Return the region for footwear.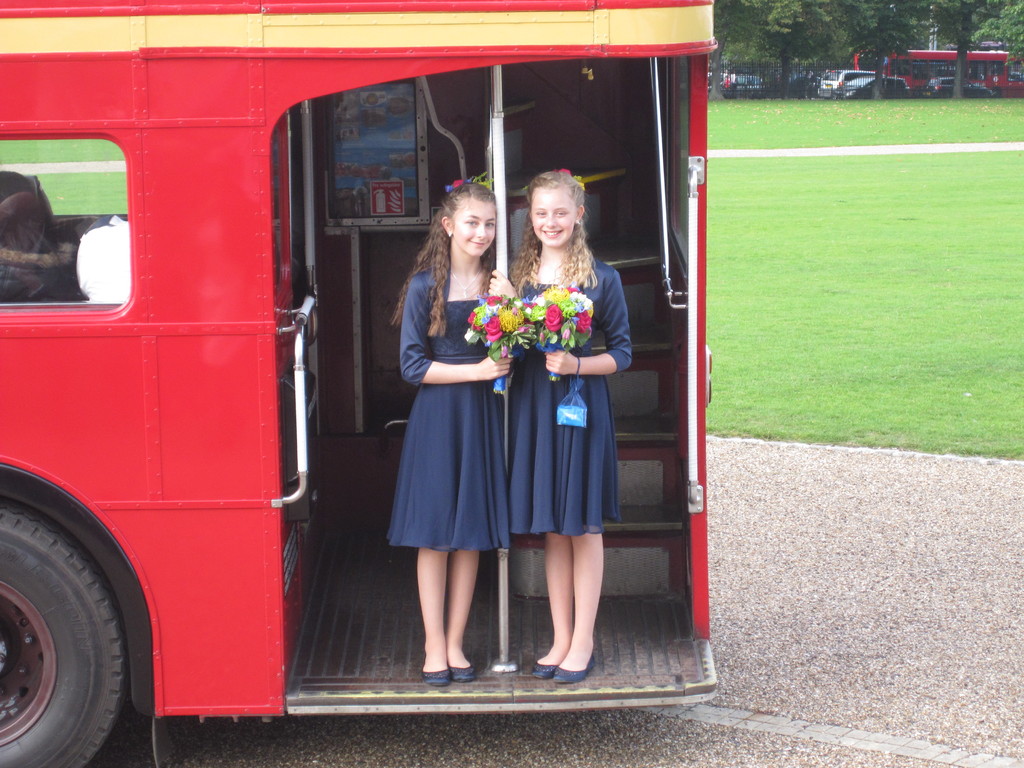
(x1=443, y1=659, x2=476, y2=682).
